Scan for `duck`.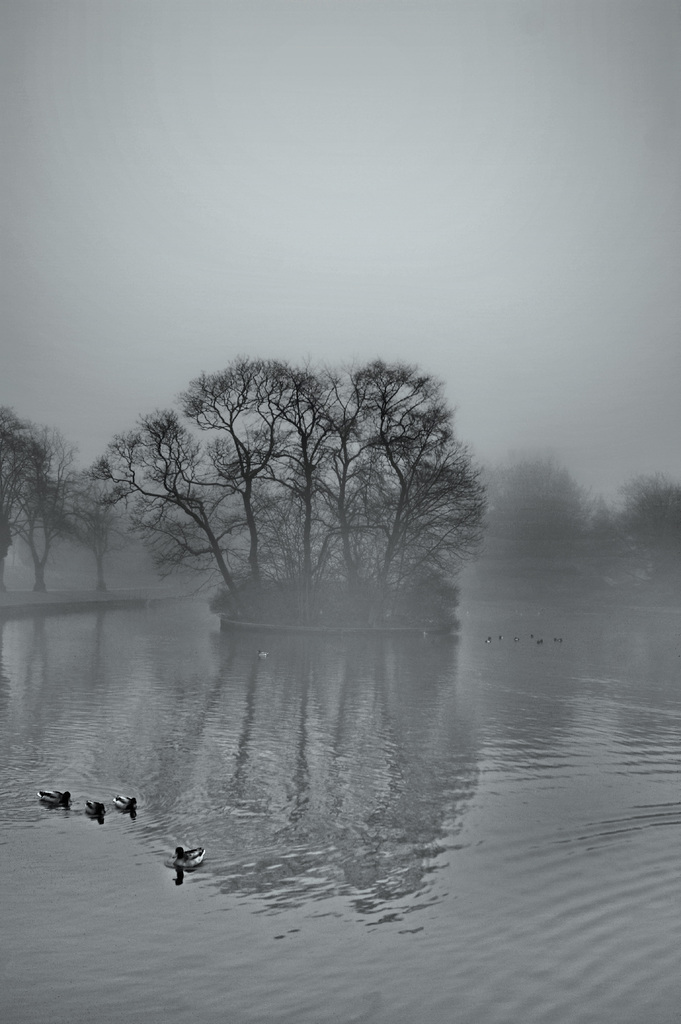
Scan result: box=[116, 795, 135, 812].
